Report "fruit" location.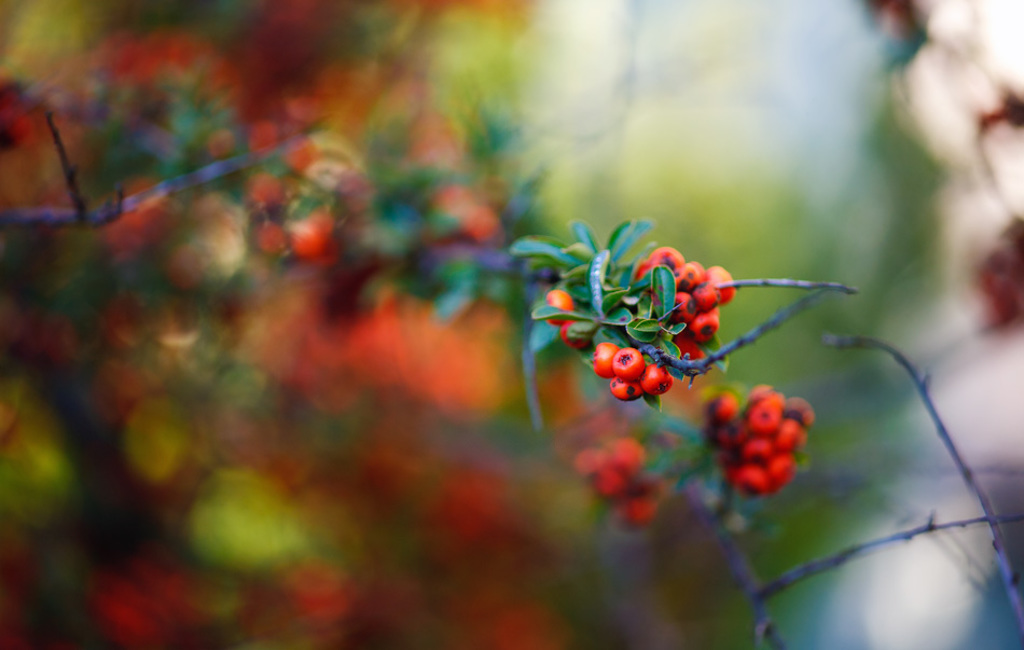
Report: <region>564, 305, 597, 346</region>.
